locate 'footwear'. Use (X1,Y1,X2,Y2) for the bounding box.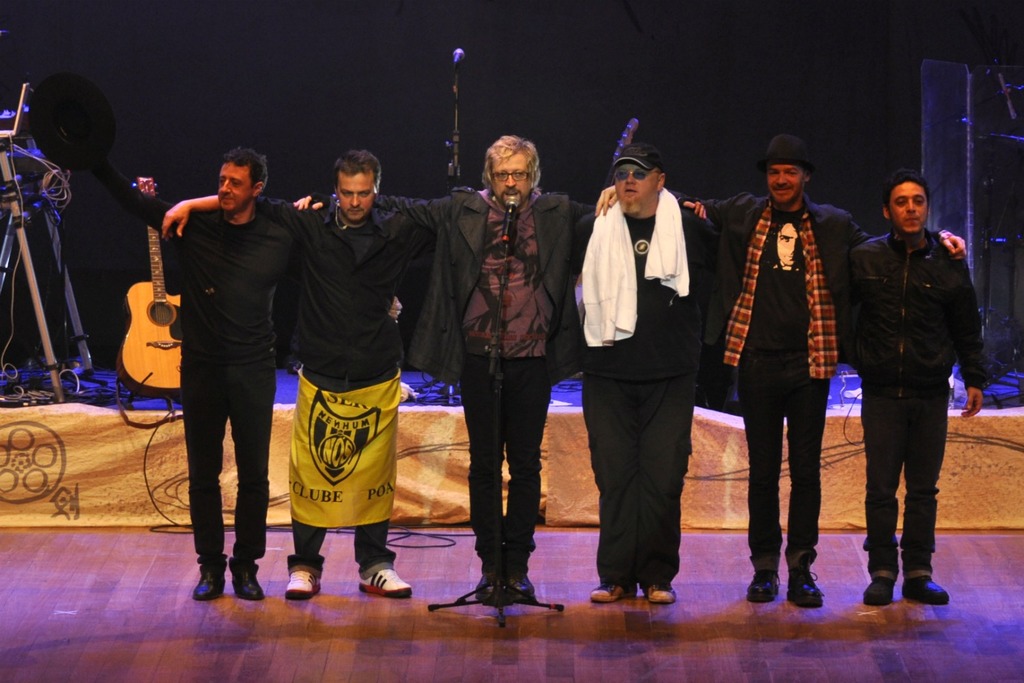
(359,560,416,595).
